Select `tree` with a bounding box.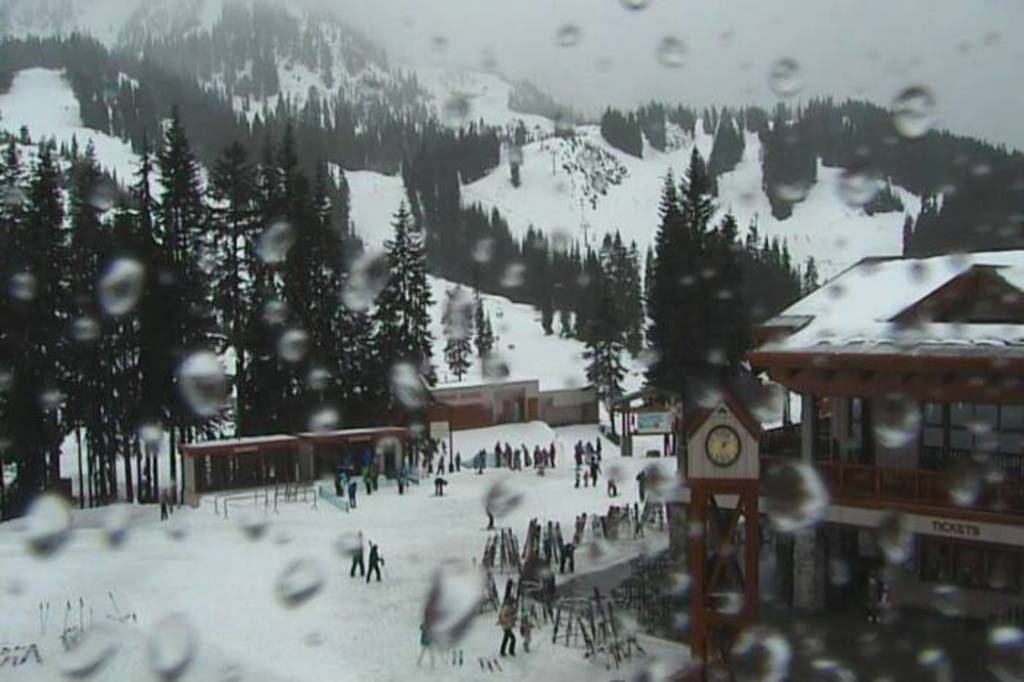
<region>105, 160, 168, 505</region>.
